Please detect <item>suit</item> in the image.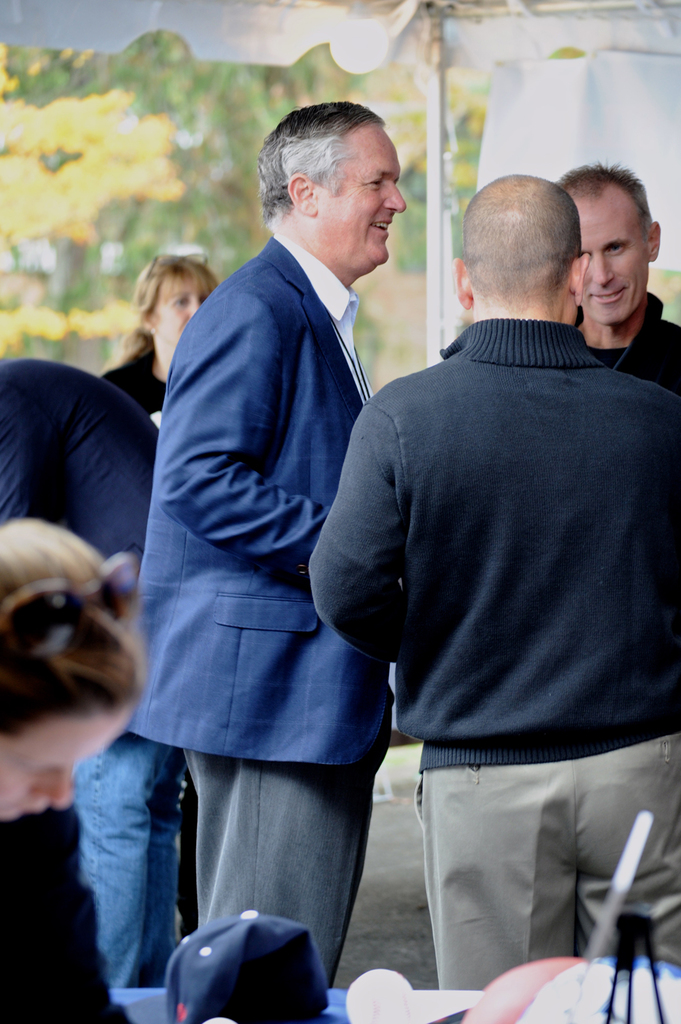
<region>119, 228, 394, 991</region>.
